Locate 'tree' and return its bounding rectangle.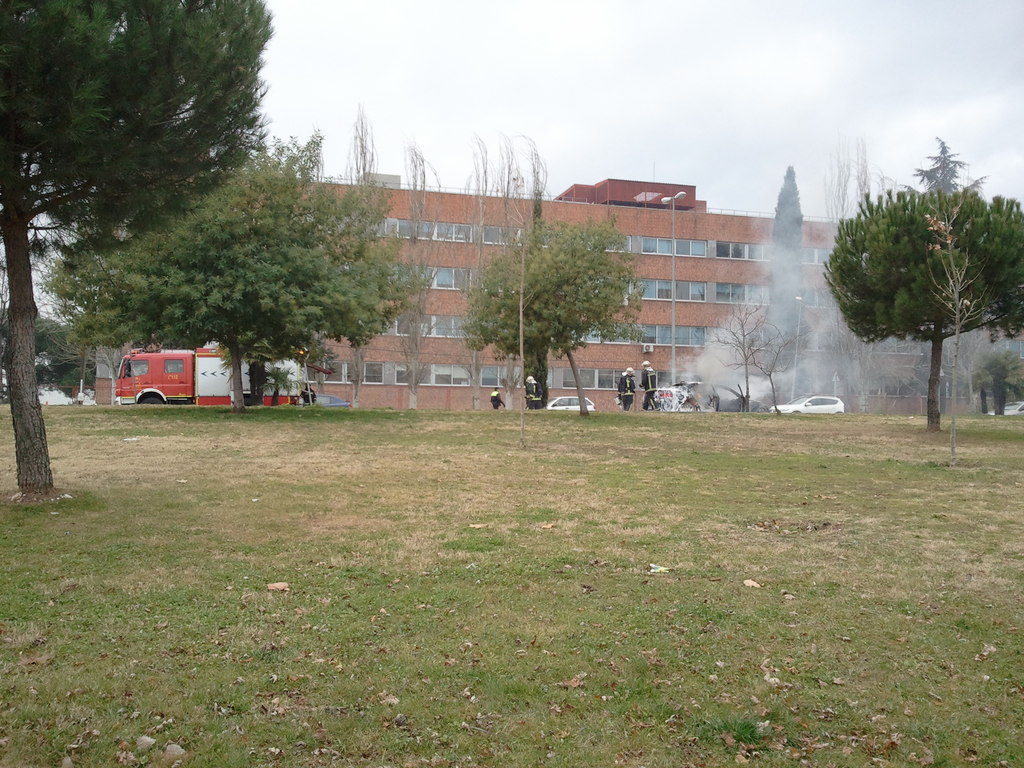
bbox=[764, 162, 815, 363].
